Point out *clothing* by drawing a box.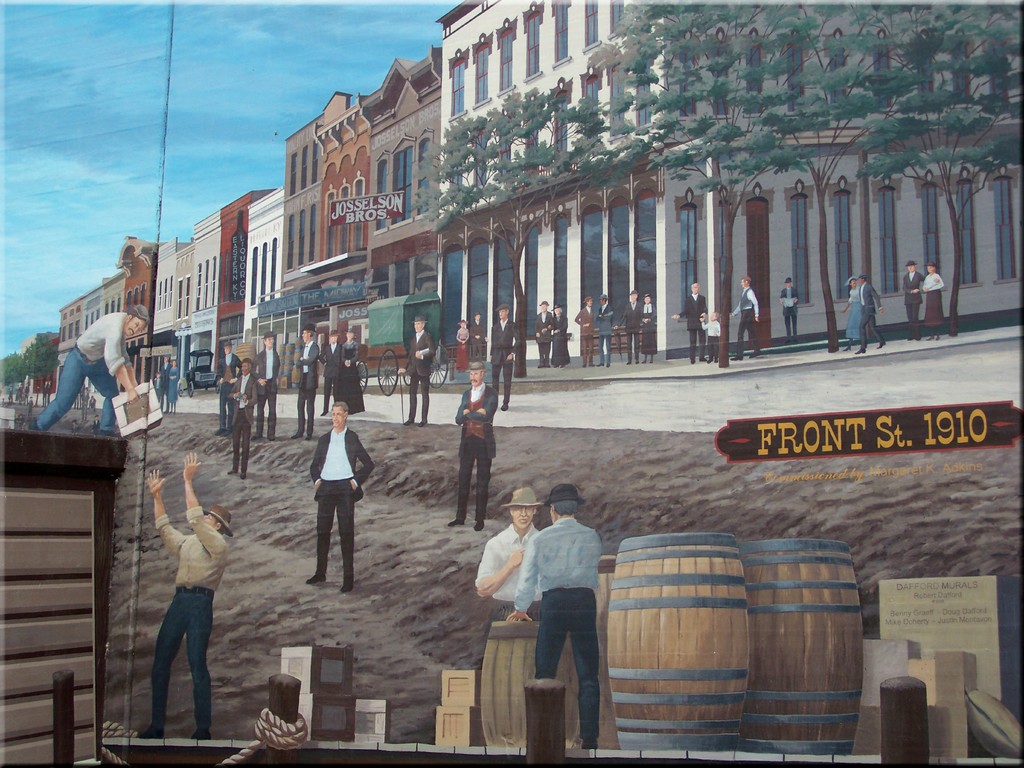
{"left": 595, "top": 310, "right": 608, "bottom": 364}.
